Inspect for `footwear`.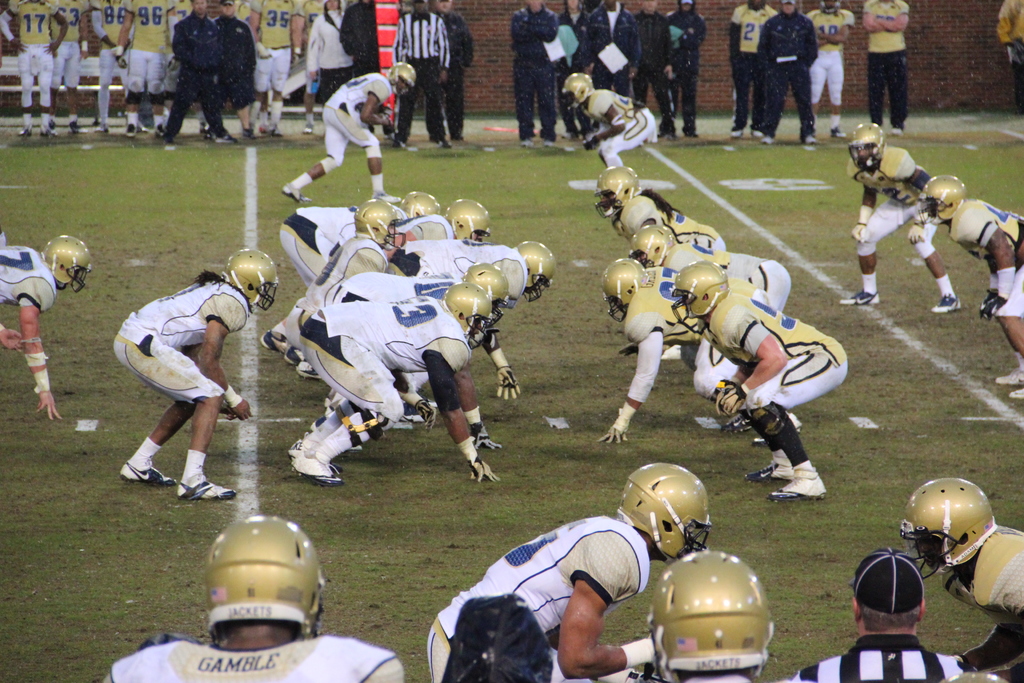
Inspection: <region>1009, 386, 1023, 400</region>.
